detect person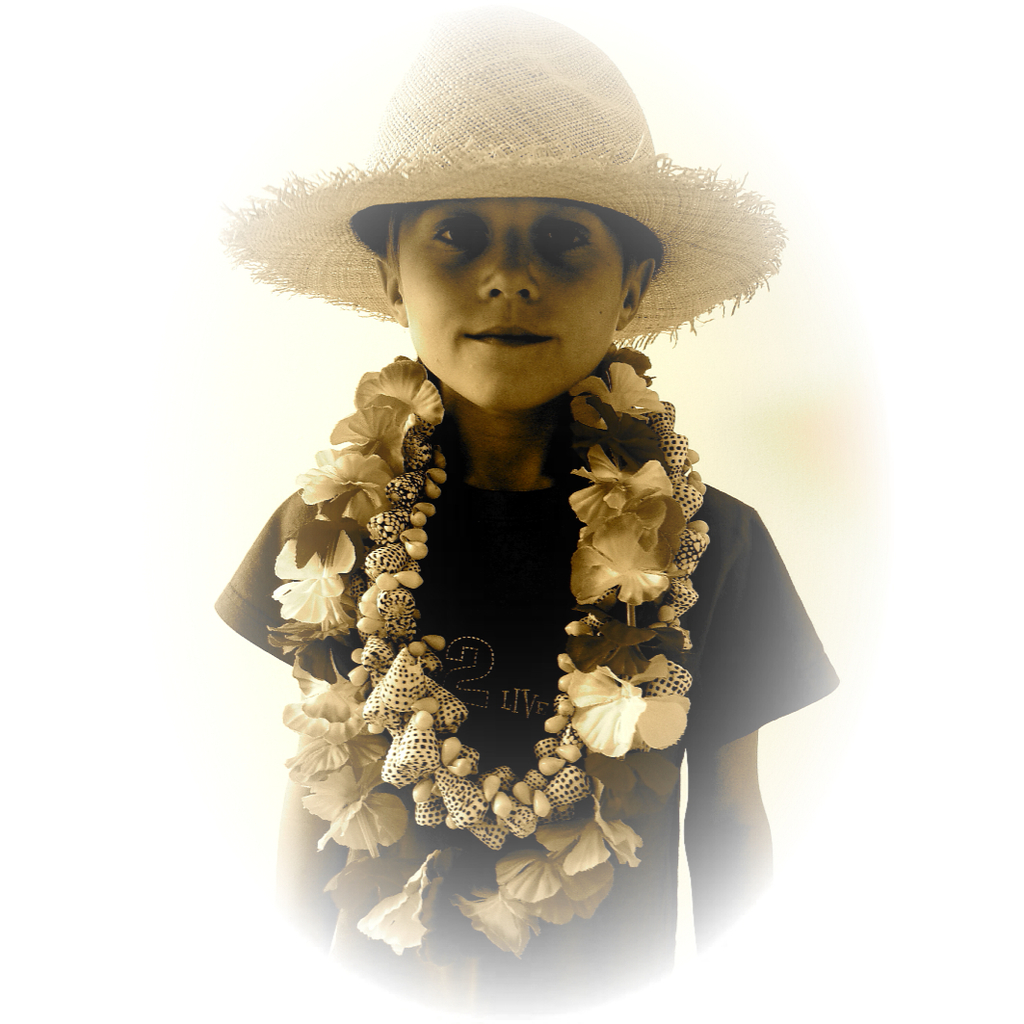
crop(220, 63, 835, 995)
